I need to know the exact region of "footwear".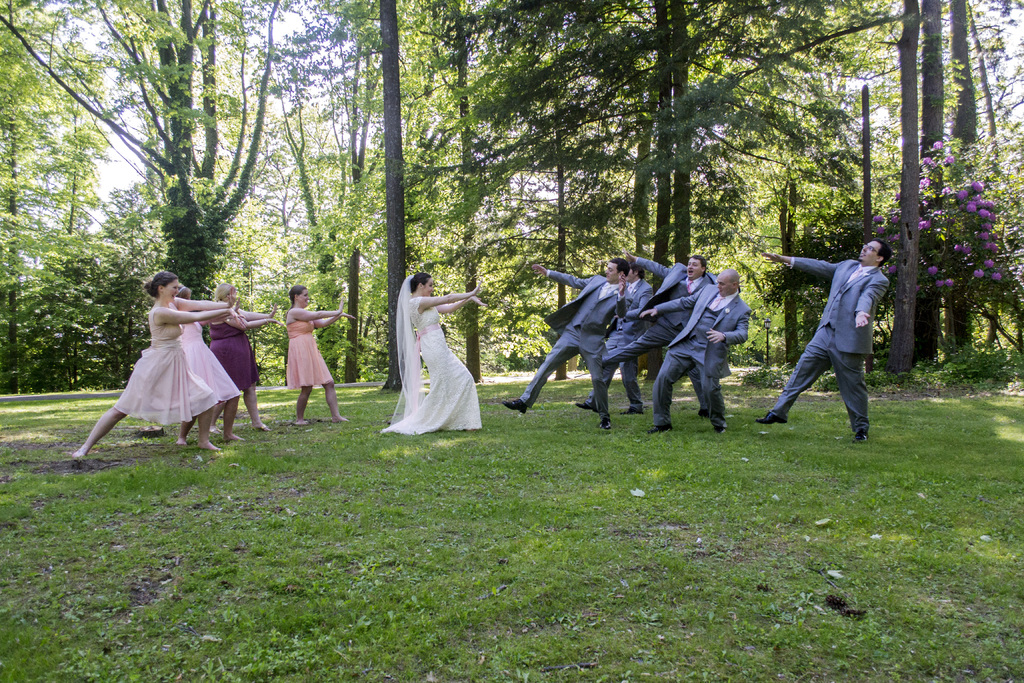
Region: BBox(502, 397, 527, 416).
